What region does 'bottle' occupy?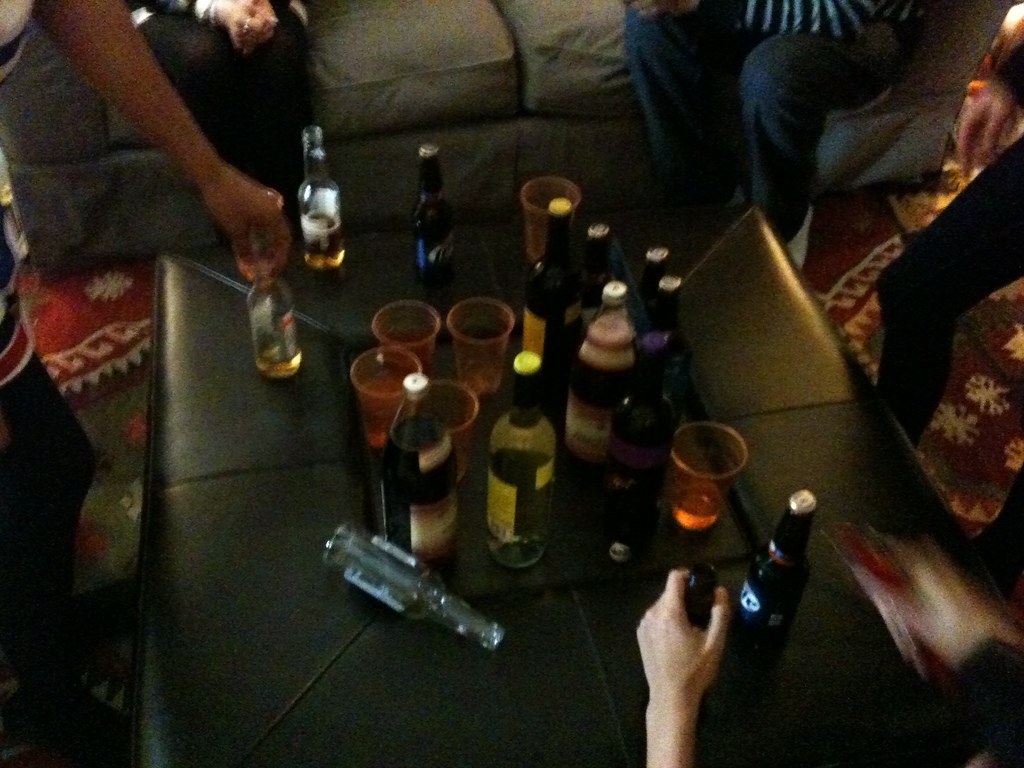
x1=734 y1=487 x2=822 y2=657.
